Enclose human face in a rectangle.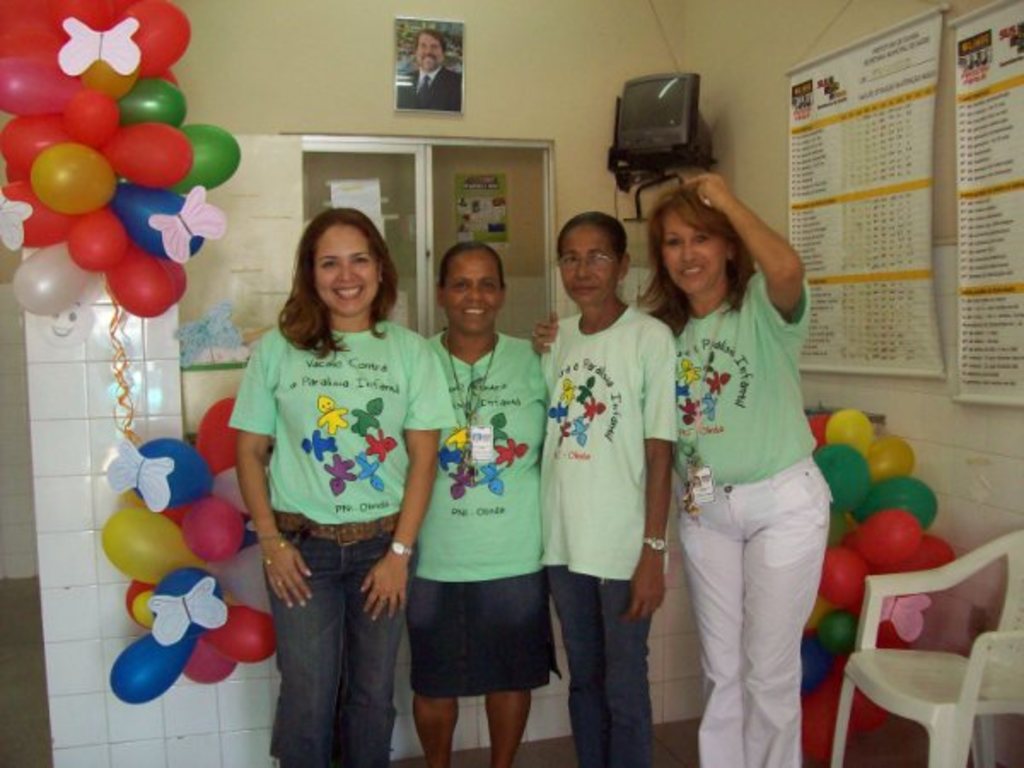
(660,213,720,295).
